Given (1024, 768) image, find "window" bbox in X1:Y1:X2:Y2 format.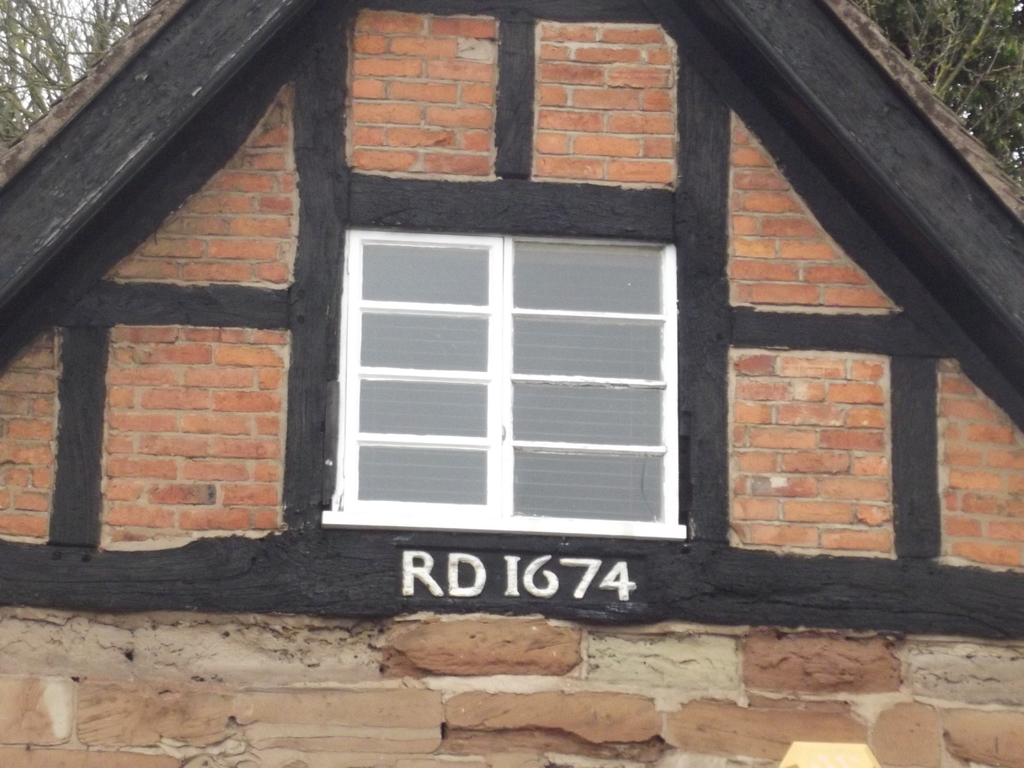
314:224:690:540.
